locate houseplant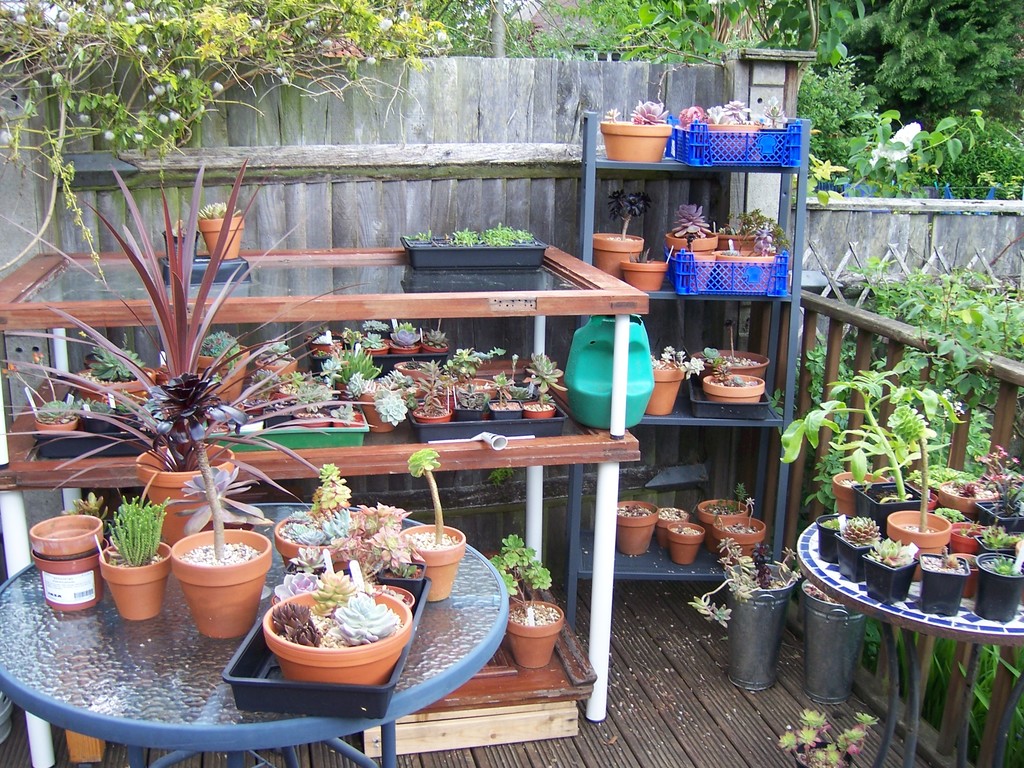
left=651, top=500, right=694, bottom=547
